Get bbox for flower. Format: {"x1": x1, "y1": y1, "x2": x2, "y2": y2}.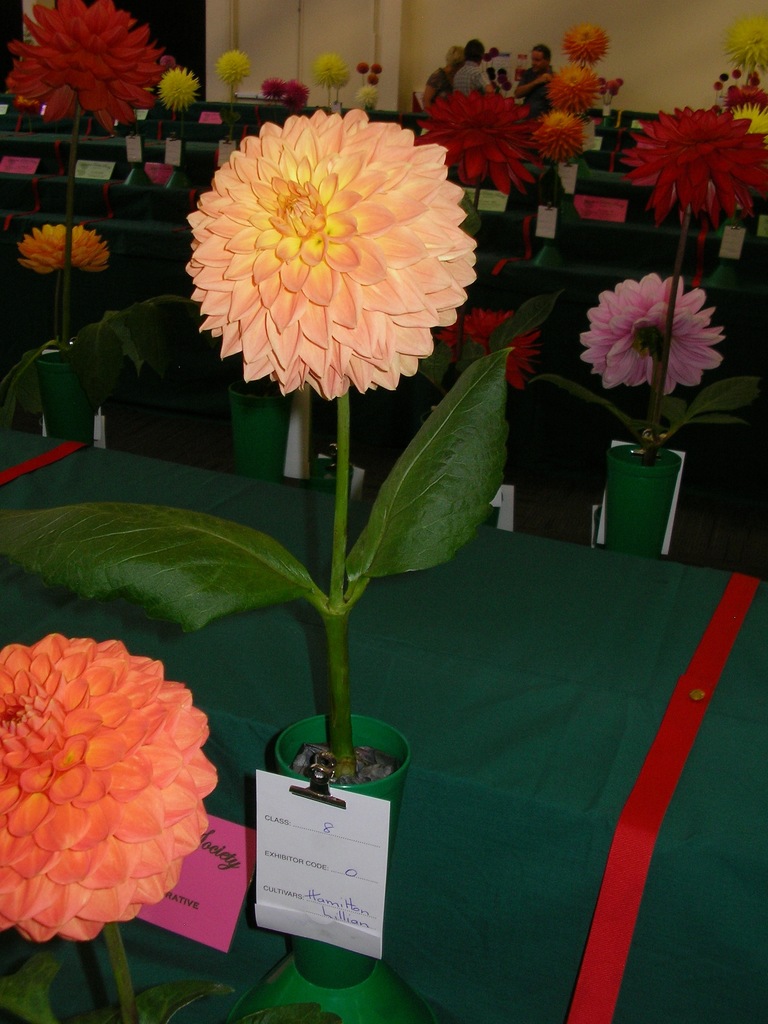
{"x1": 284, "y1": 83, "x2": 310, "y2": 106}.
